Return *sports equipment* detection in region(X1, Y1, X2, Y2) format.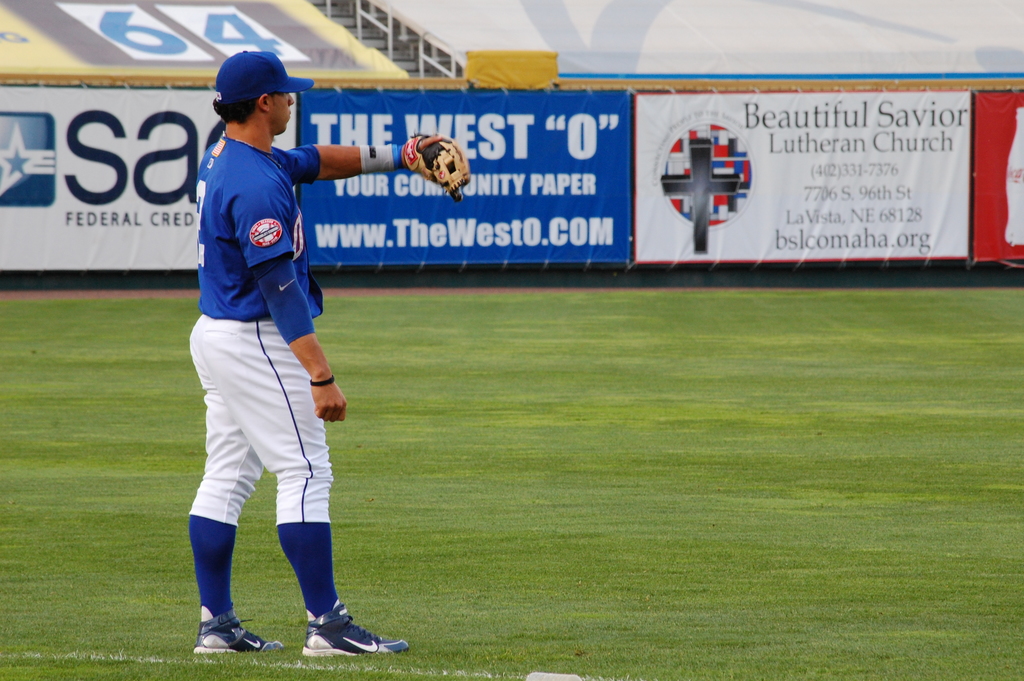
region(397, 131, 472, 201).
